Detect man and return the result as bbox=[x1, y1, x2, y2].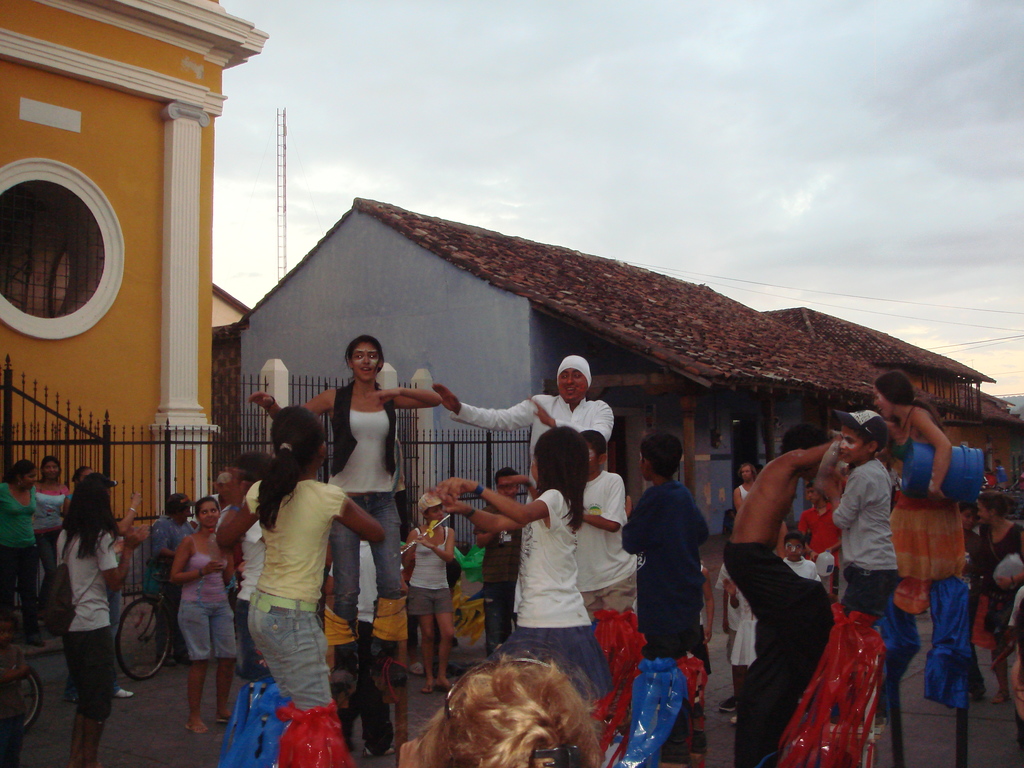
bbox=[430, 353, 612, 502].
